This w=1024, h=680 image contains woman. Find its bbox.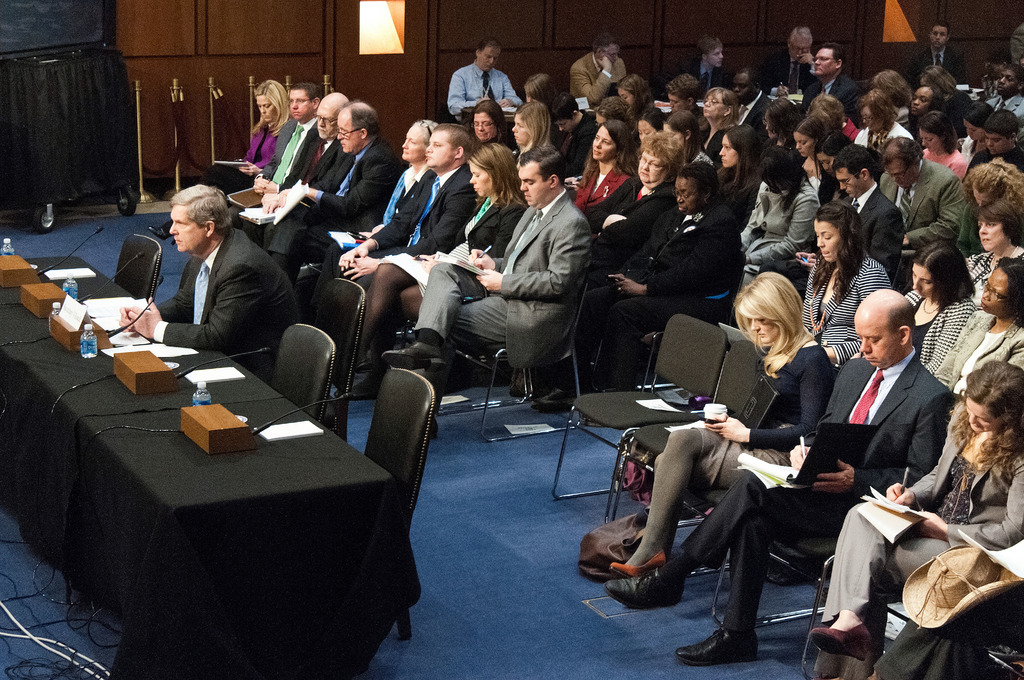
[469, 95, 511, 149].
